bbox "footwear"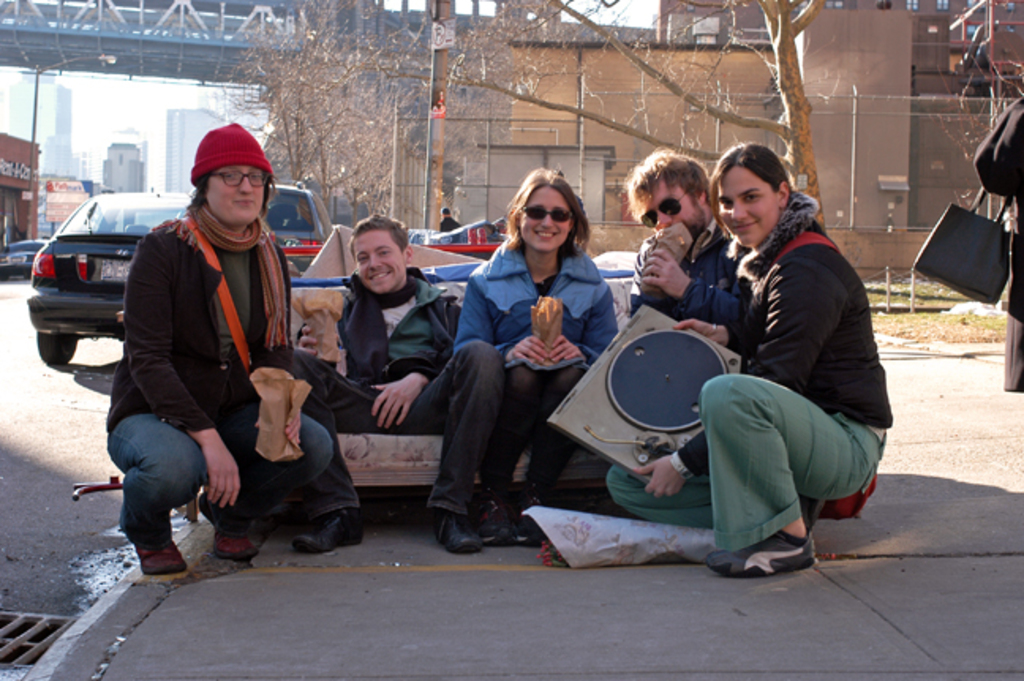
(x1=476, y1=485, x2=525, y2=548)
